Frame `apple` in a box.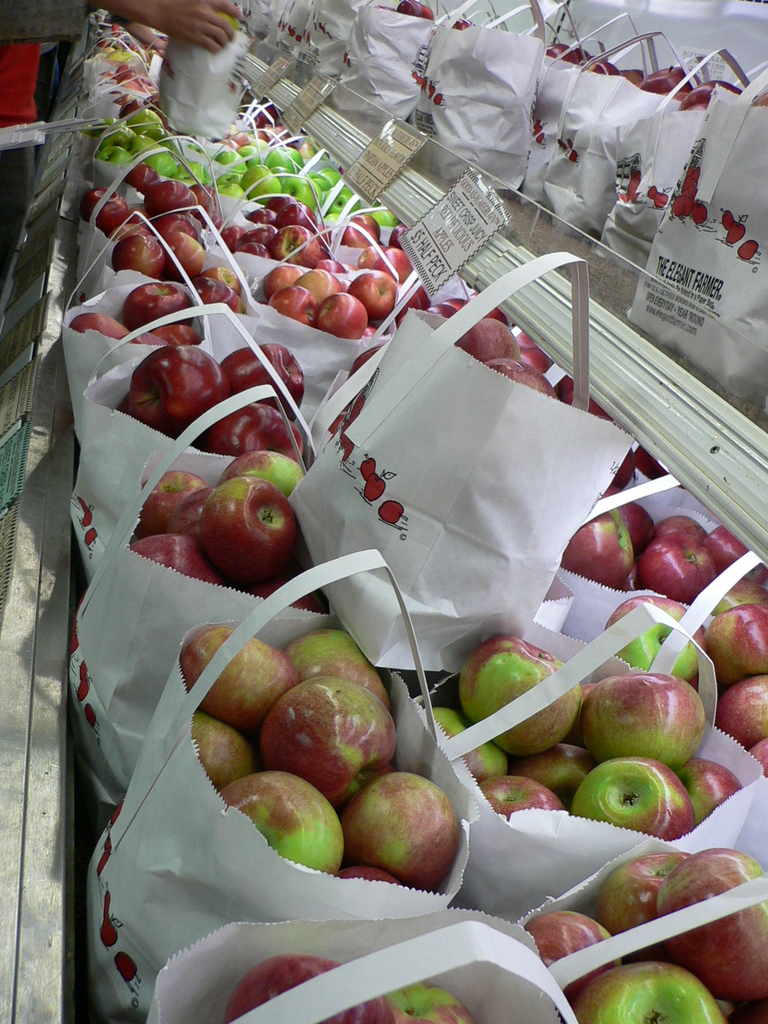
bbox=[218, 961, 394, 1023].
